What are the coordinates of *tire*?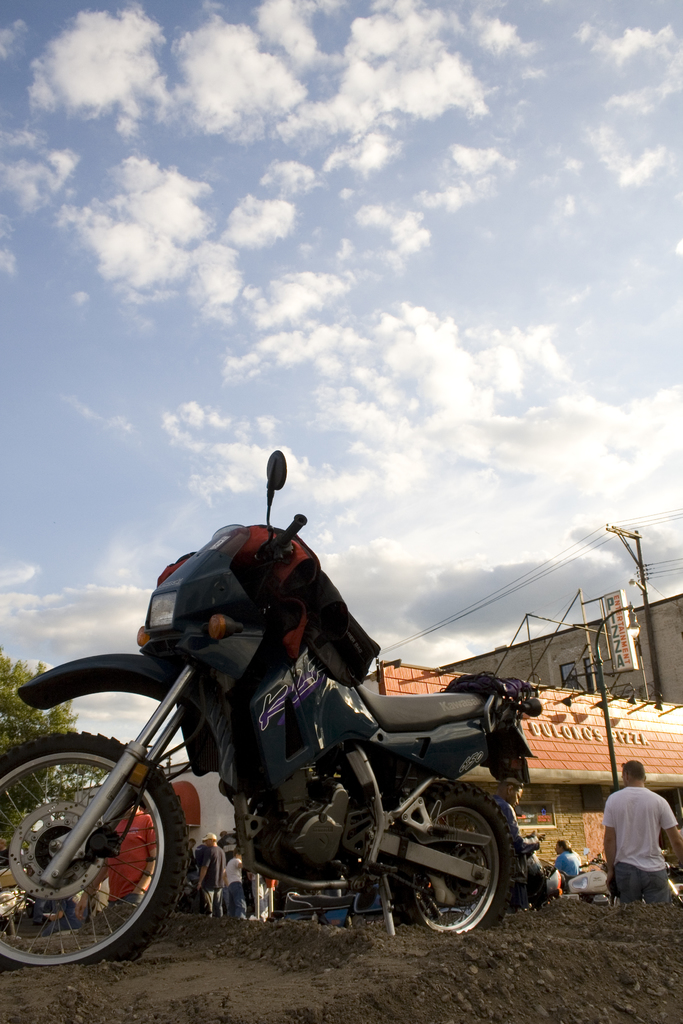
crop(19, 765, 185, 975).
